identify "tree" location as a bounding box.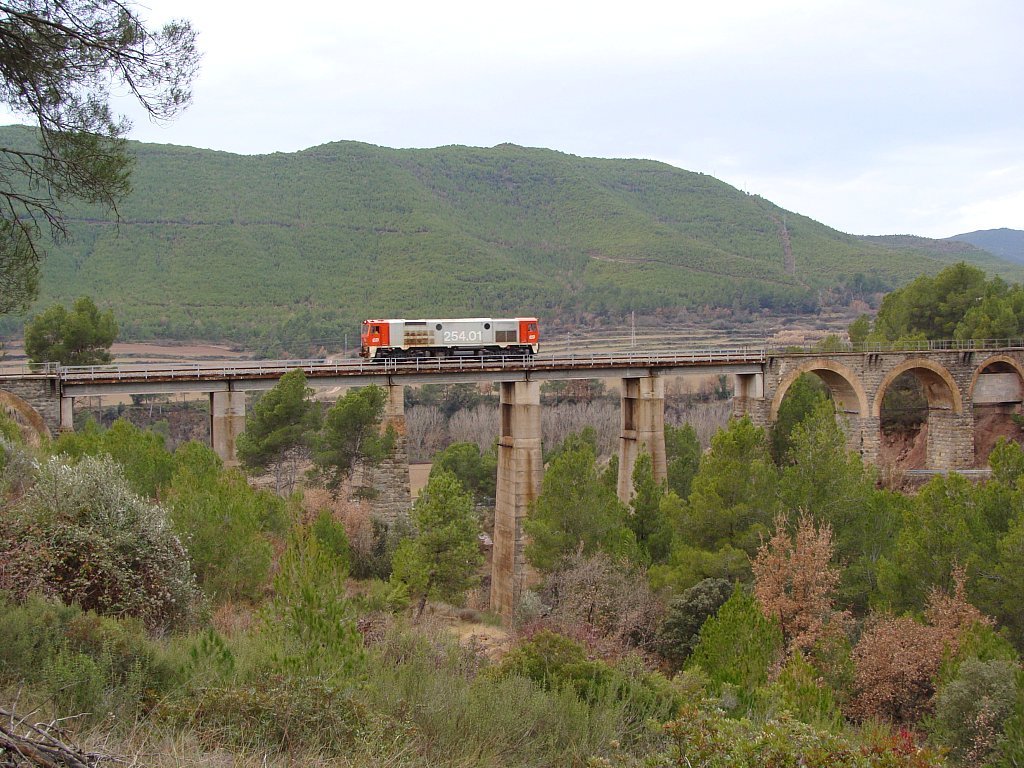
{"x1": 0, "y1": 0, "x2": 199, "y2": 311}.
